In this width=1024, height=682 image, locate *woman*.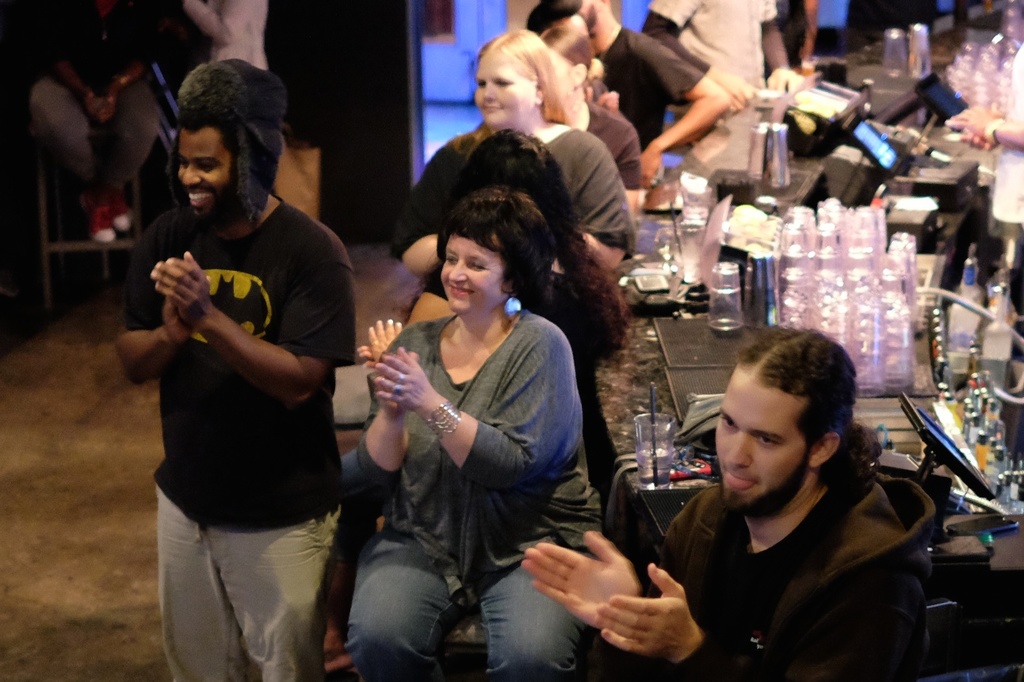
Bounding box: 531:19:646:204.
